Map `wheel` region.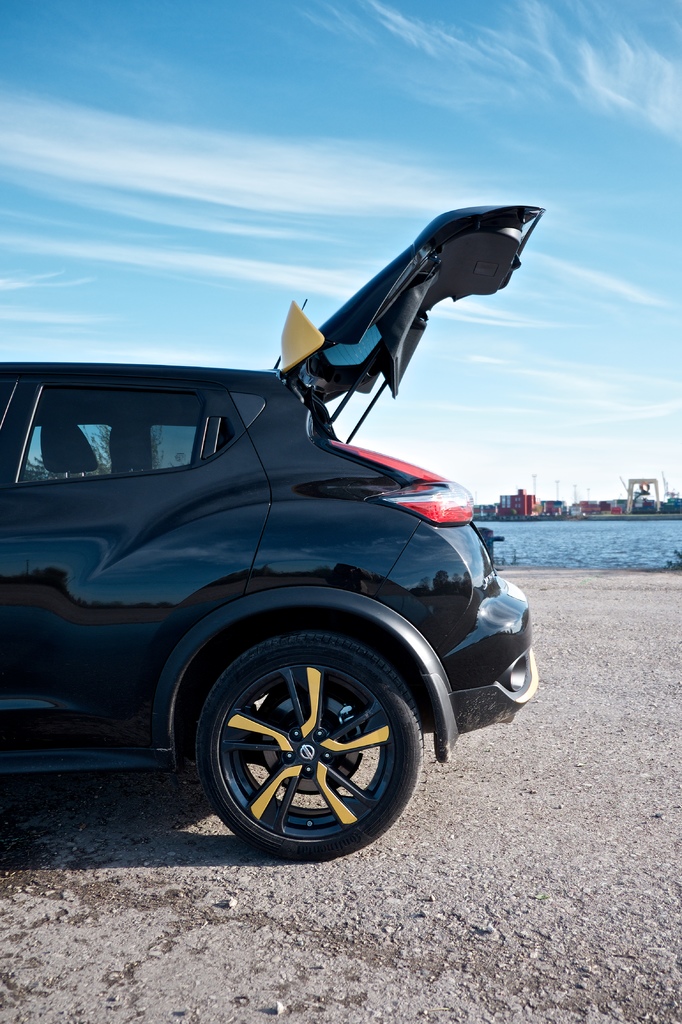
Mapped to crop(201, 631, 425, 860).
